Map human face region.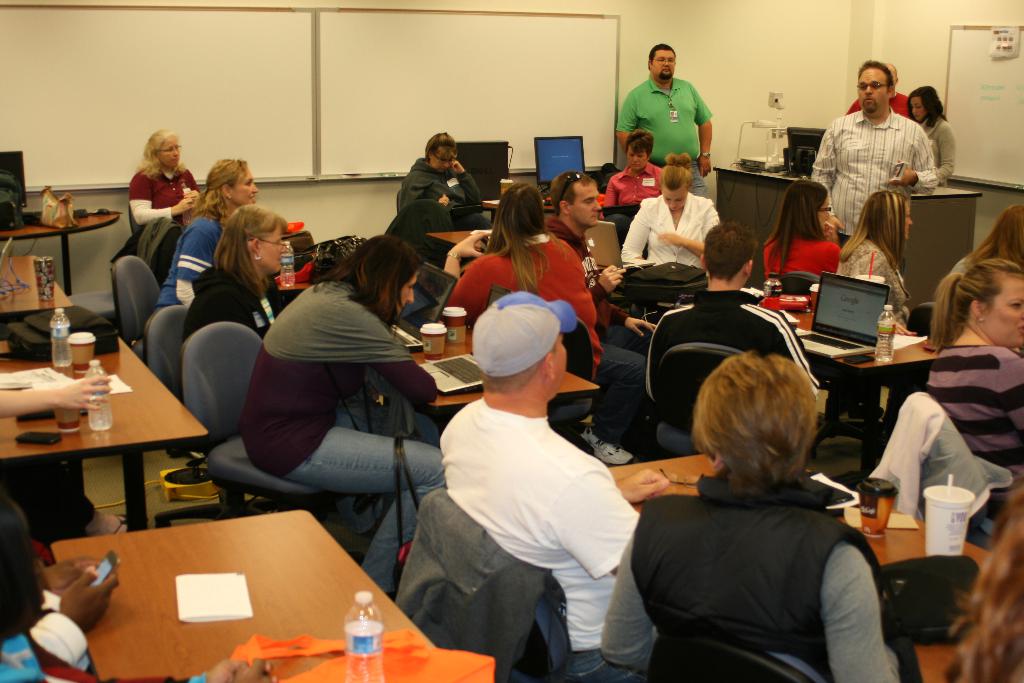
Mapped to box(260, 226, 286, 278).
